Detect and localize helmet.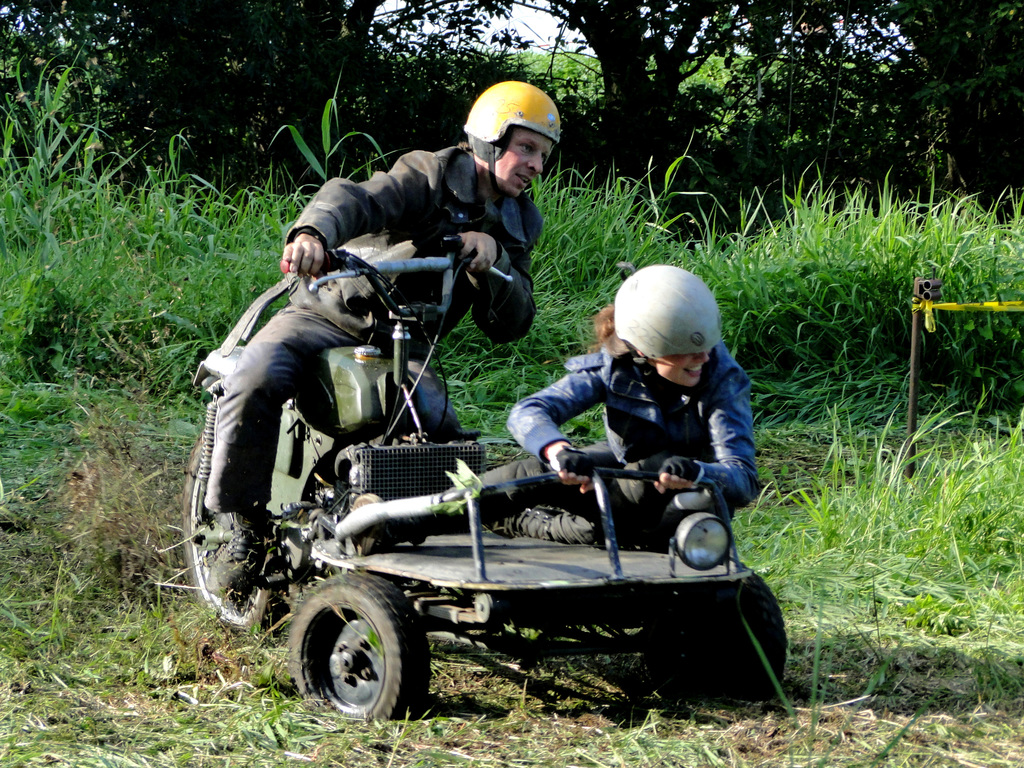
Localized at x1=605, y1=275, x2=726, y2=397.
